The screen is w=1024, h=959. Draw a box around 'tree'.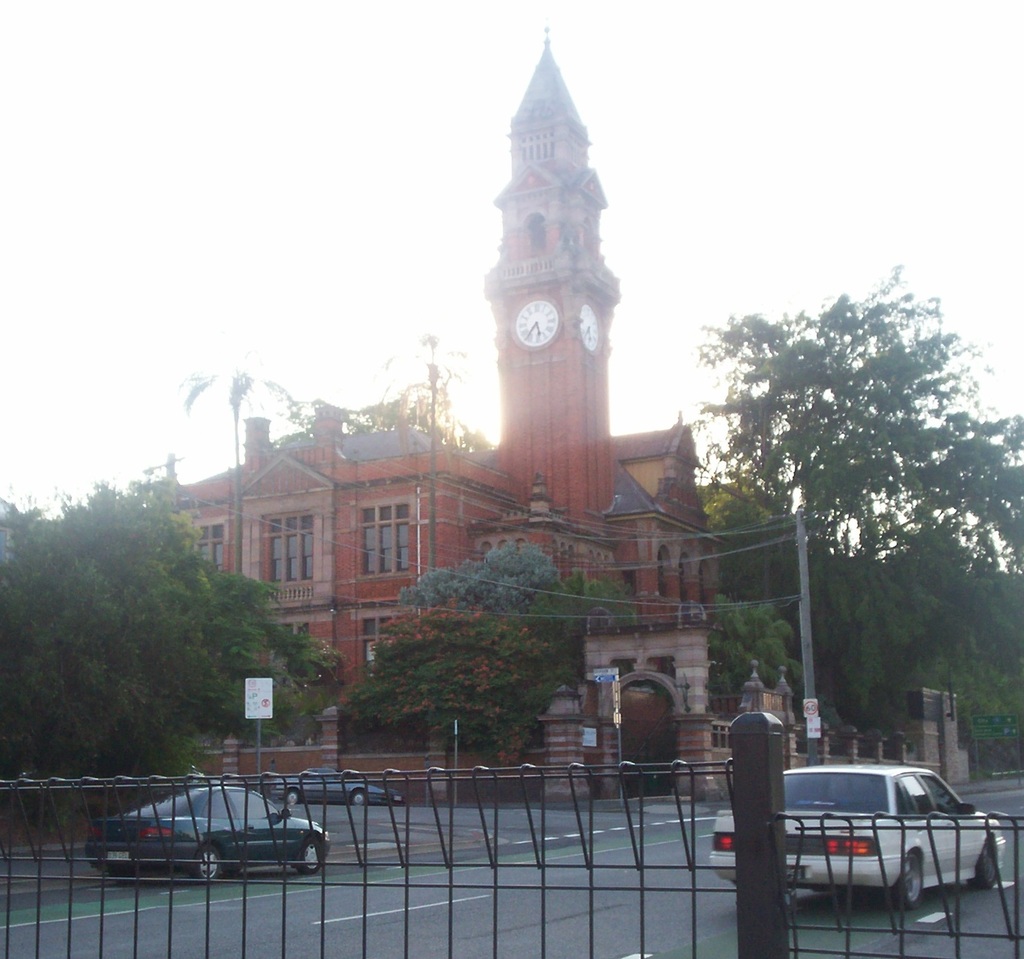
694/259/1023/548.
